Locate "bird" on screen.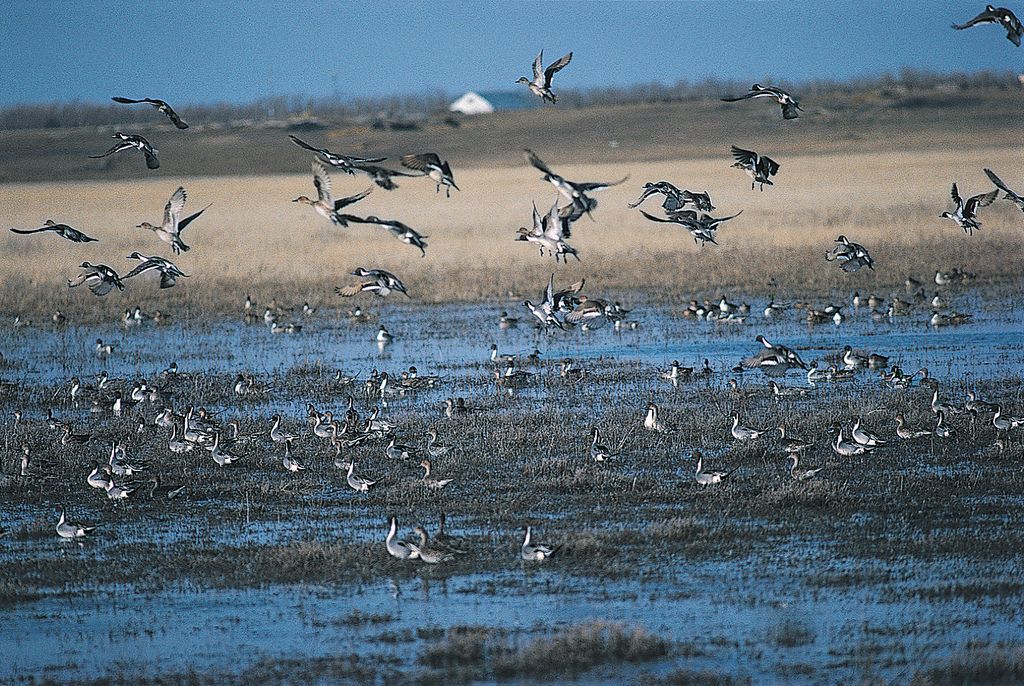
On screen at <bbox>379, 515, 422, 564</bbox>.
